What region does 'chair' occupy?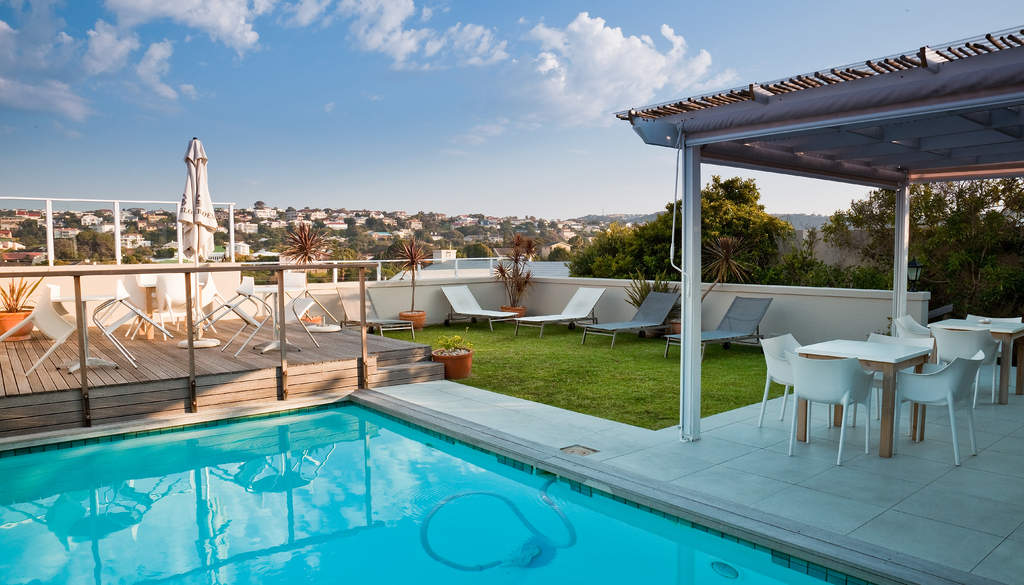
{"left": 755, "top": 329, "right": 829, "bottom": 457}.
